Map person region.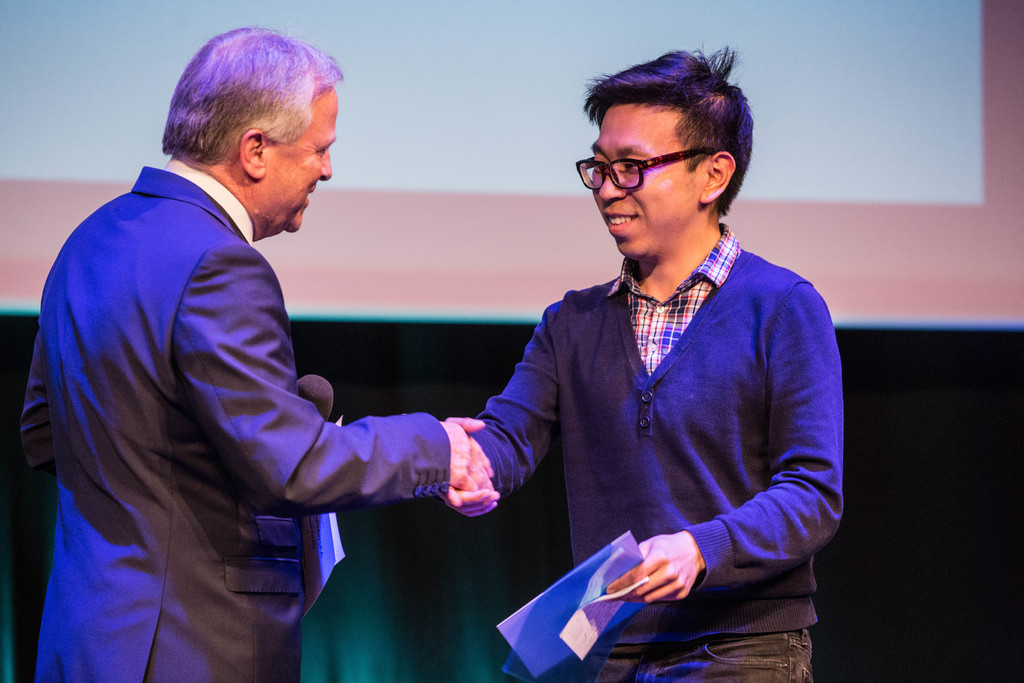
Mapped to BBox(15, 28, 495, 682).
